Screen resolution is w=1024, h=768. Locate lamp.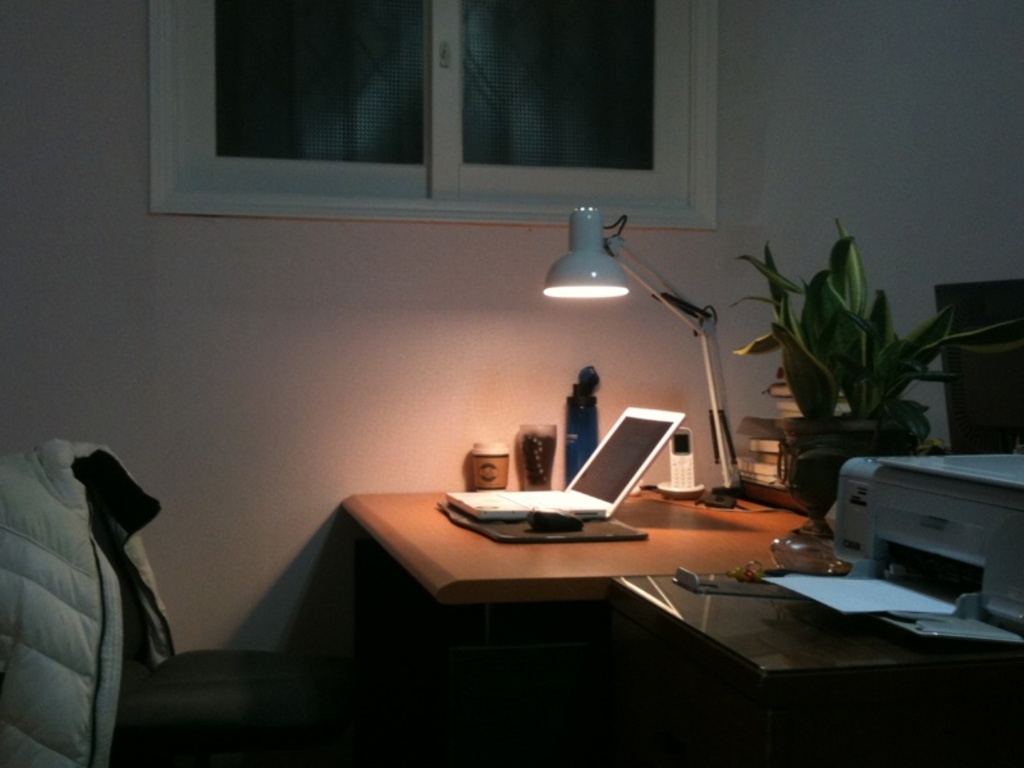
select_region(536, 198, 748, 502).
